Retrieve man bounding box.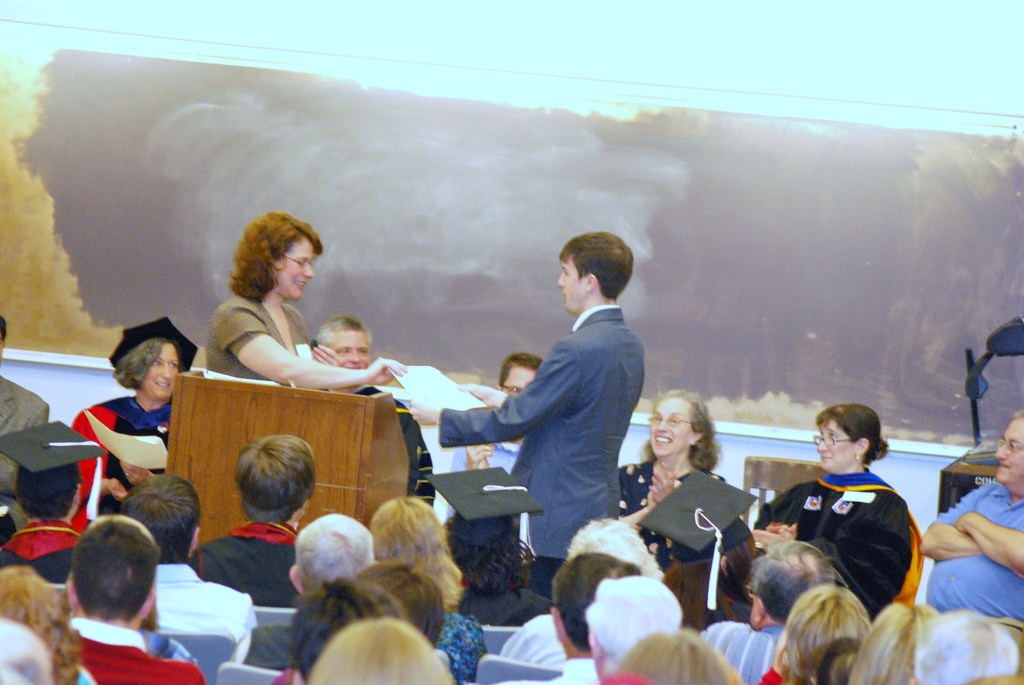
Bounding box: box(183, 429, 319, 609).
